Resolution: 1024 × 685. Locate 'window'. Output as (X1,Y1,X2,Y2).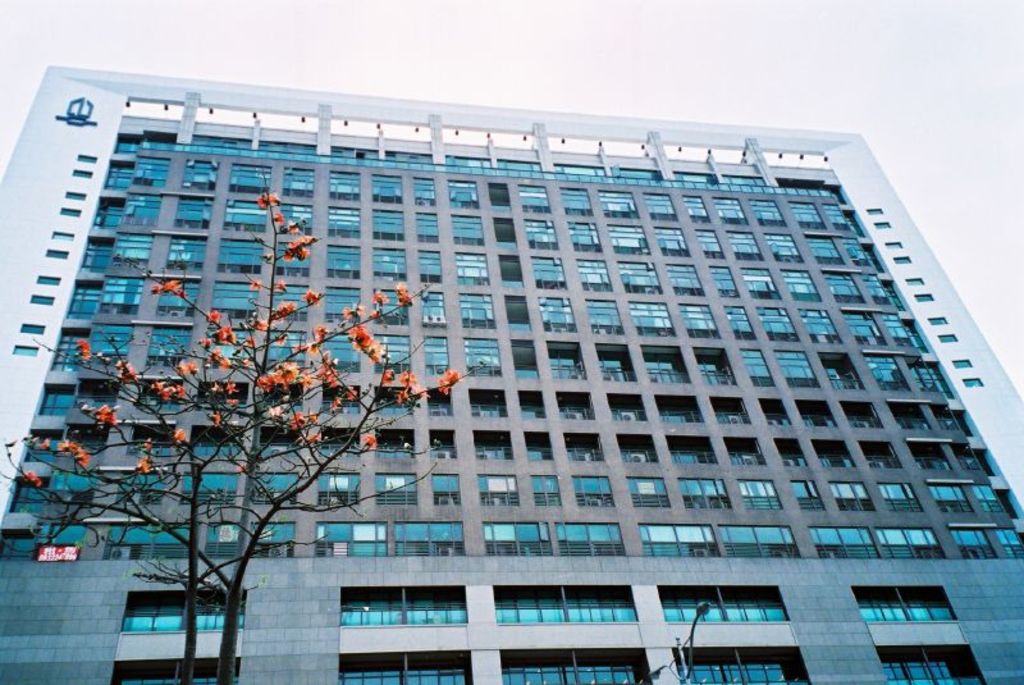
(964,379,980,388).
